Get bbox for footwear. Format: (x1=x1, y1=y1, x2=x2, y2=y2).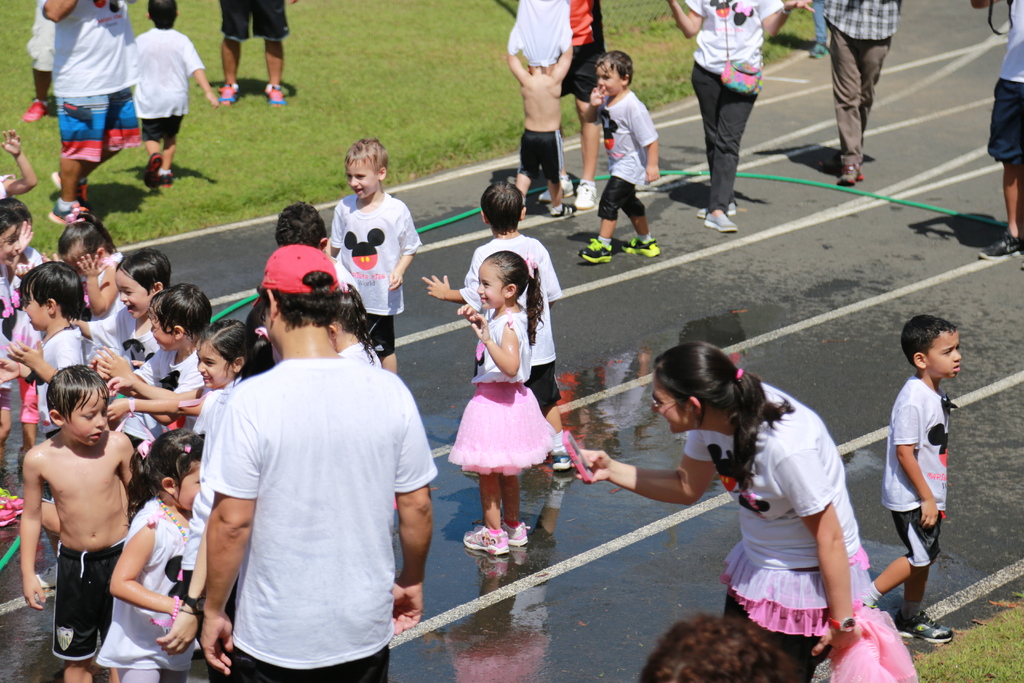
(x1=578, y1=180, x2=596, y2=210).
